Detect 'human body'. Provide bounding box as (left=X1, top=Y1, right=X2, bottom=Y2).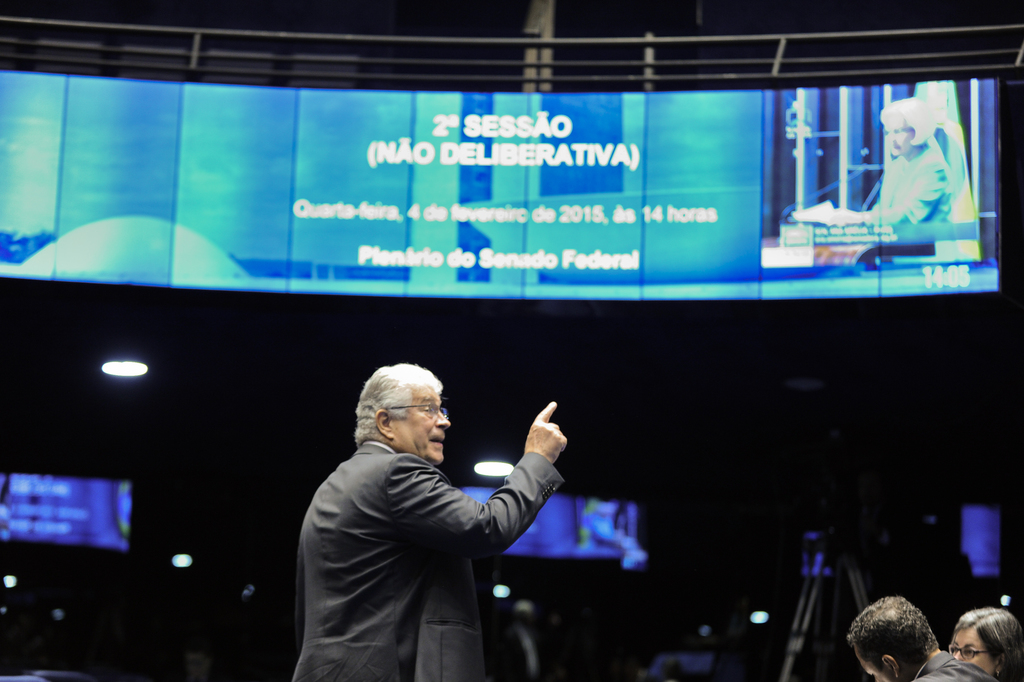
(left=849, top=597, right=993, bottom=681).
